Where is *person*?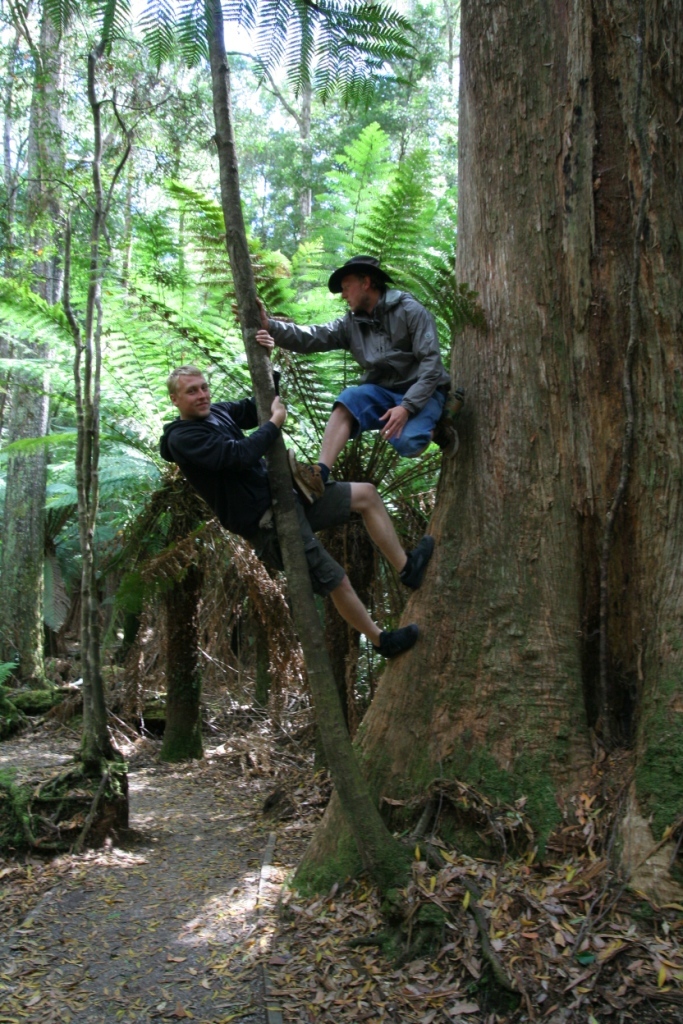
<box>231,250,463,502</box>.
